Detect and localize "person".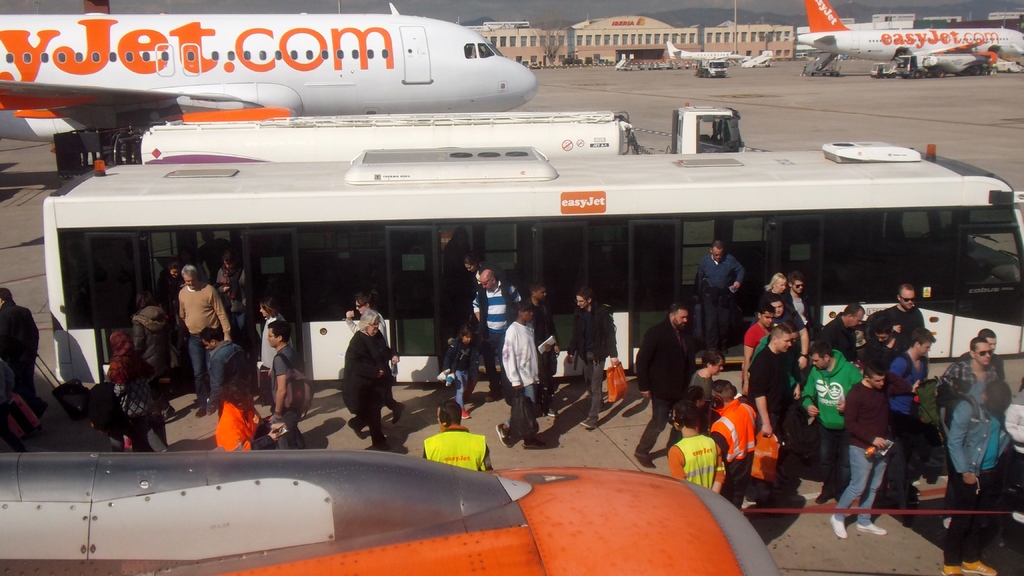
Localized at rect(794, 342, 844, 507).
